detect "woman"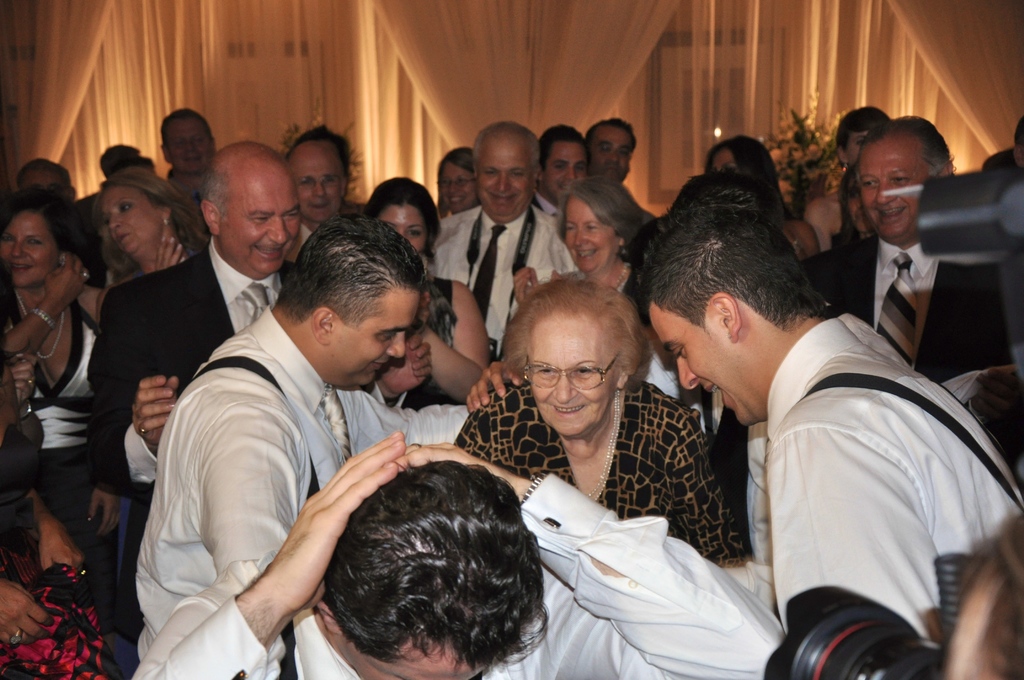
Rect(515, 173, 660, 310)
